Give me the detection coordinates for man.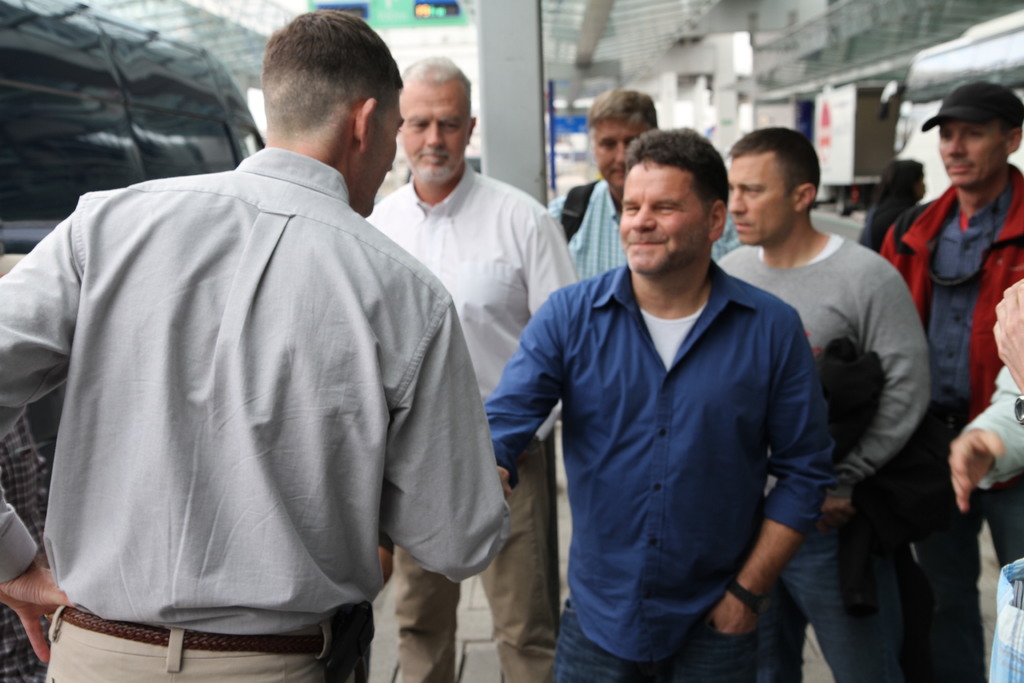
(480,126,835,682).
